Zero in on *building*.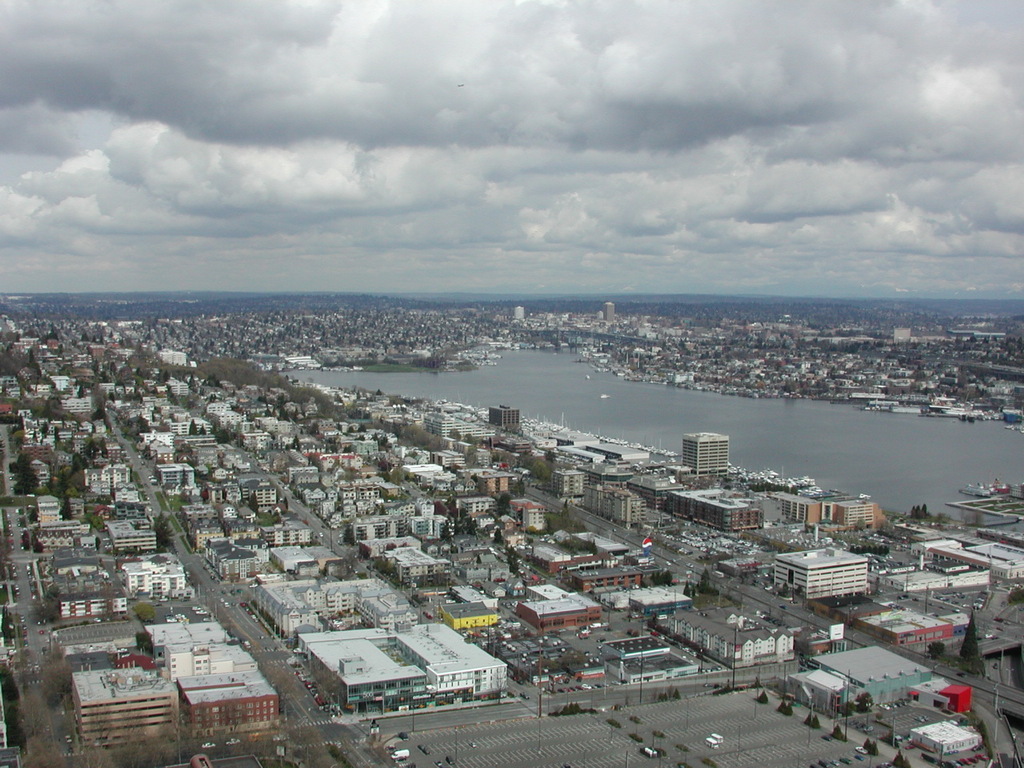
Zeroed in: 775/548/867/604.
